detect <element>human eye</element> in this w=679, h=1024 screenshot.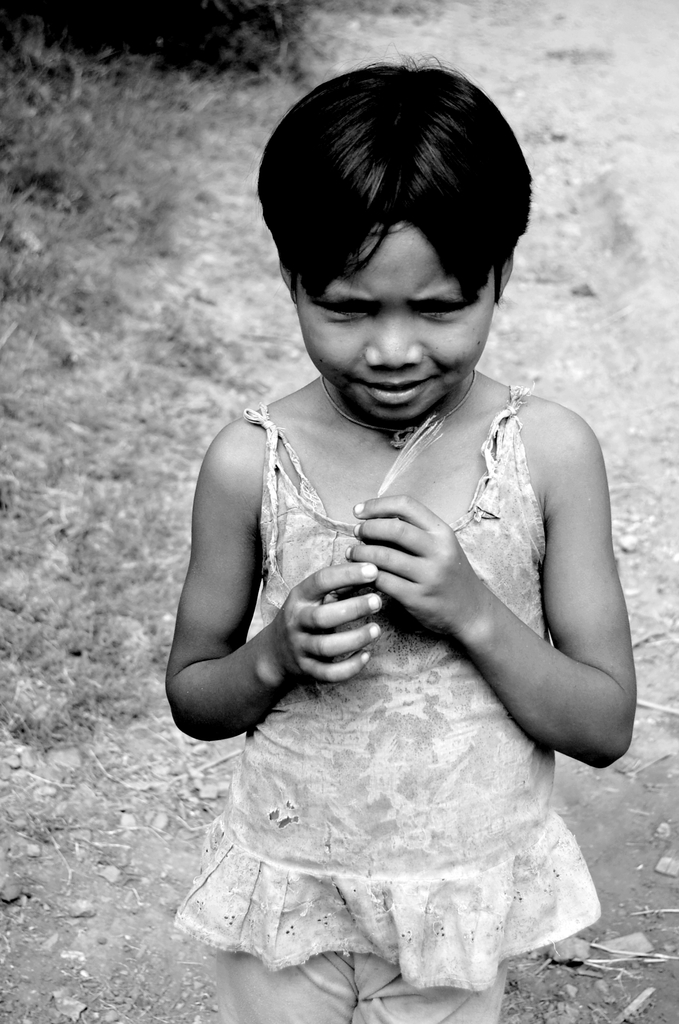
Detection: box(416, 299, 466, 325).
